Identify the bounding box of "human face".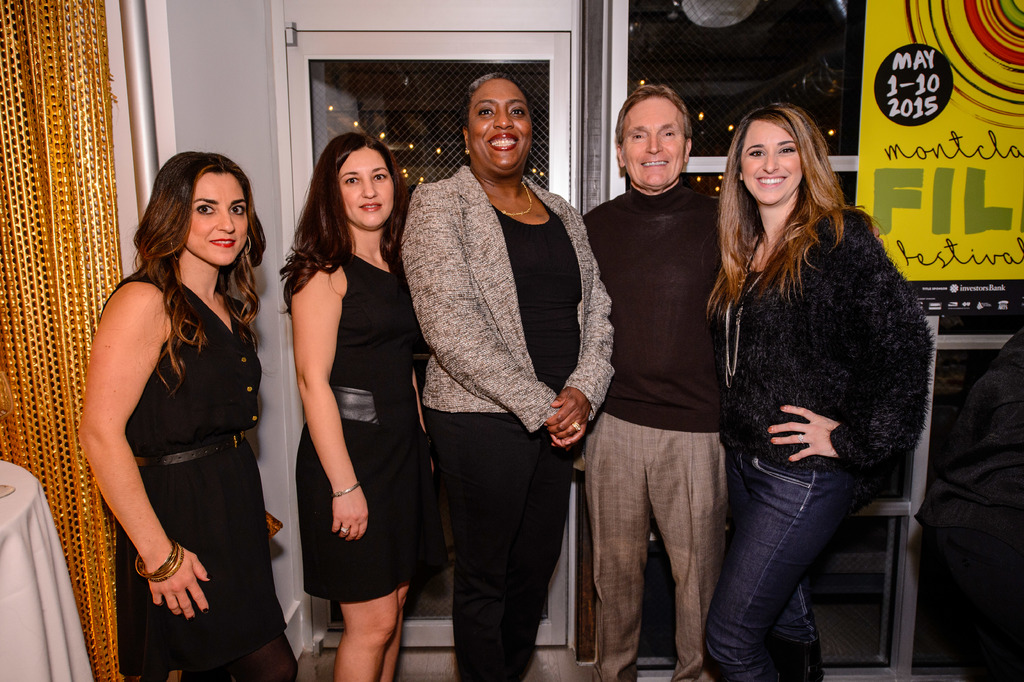
625, 96, 688, 187.
